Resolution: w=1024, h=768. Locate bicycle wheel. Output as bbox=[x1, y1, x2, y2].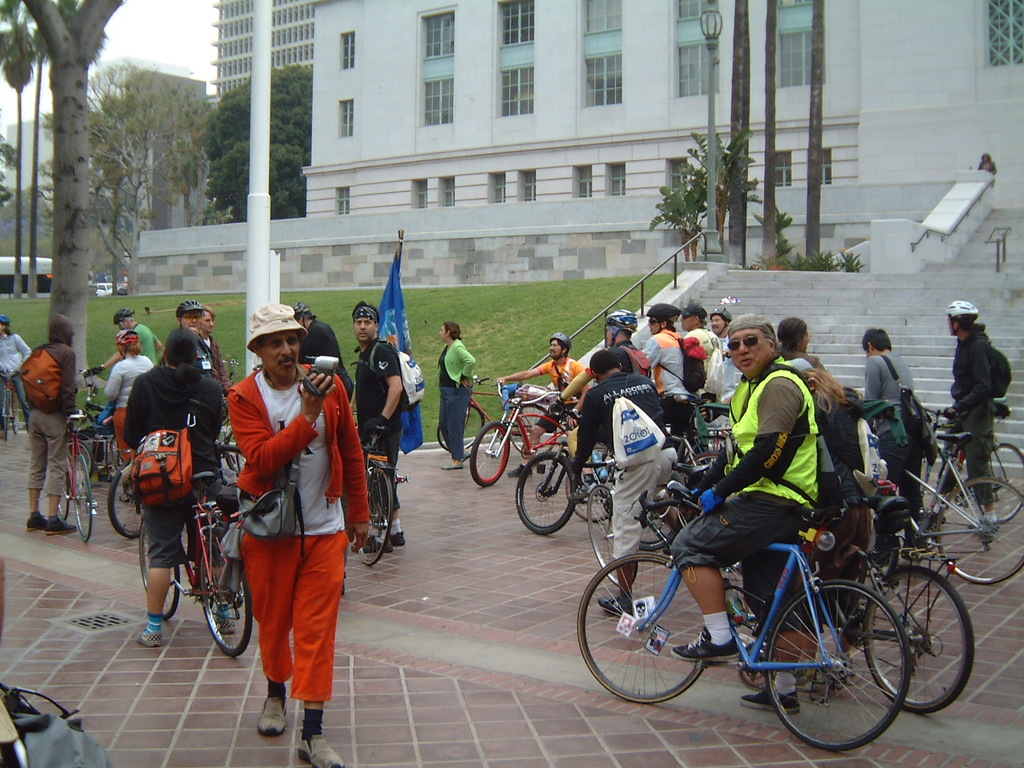
bbox=[189, 522, 254, 662].
